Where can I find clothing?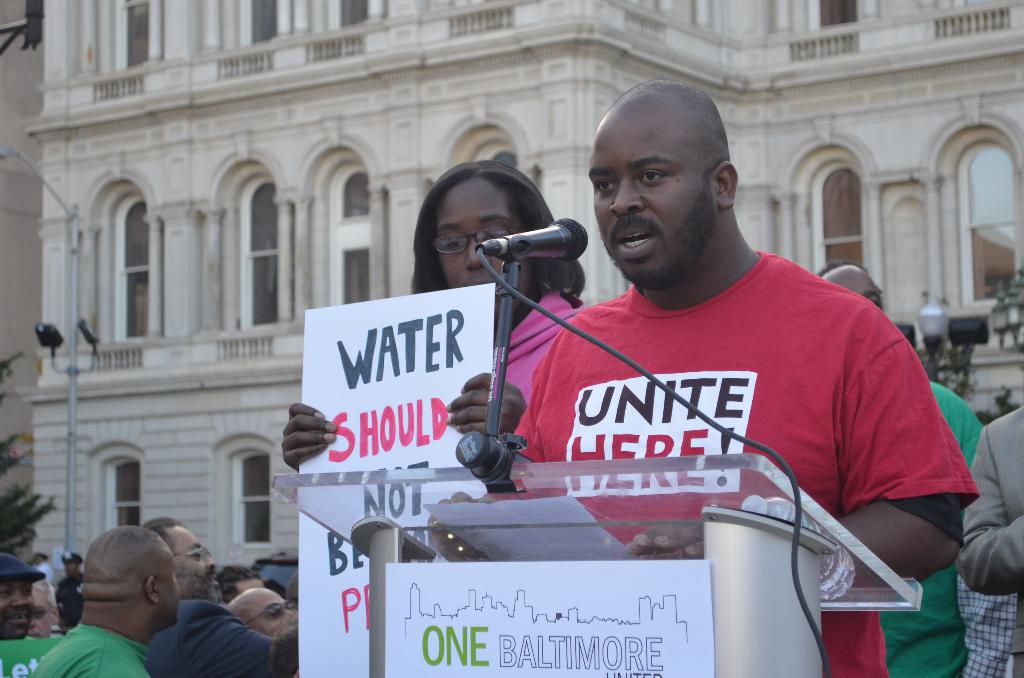
You can find it at 518 249 982 677.
